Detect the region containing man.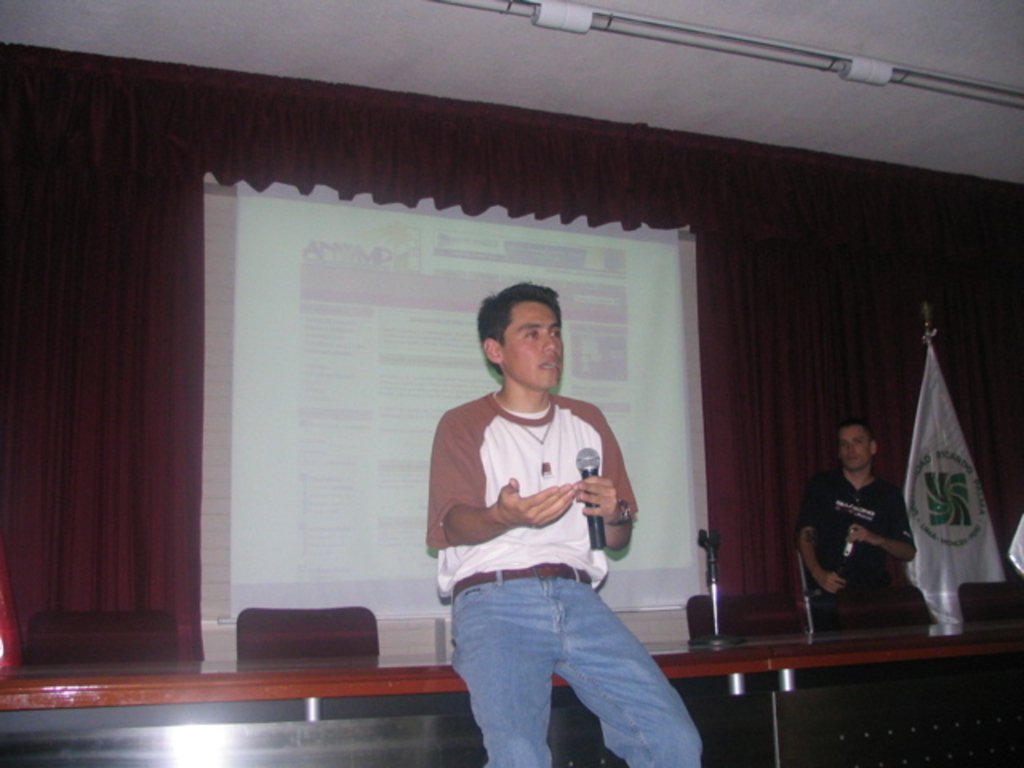
(426, 272, 704, 766).
